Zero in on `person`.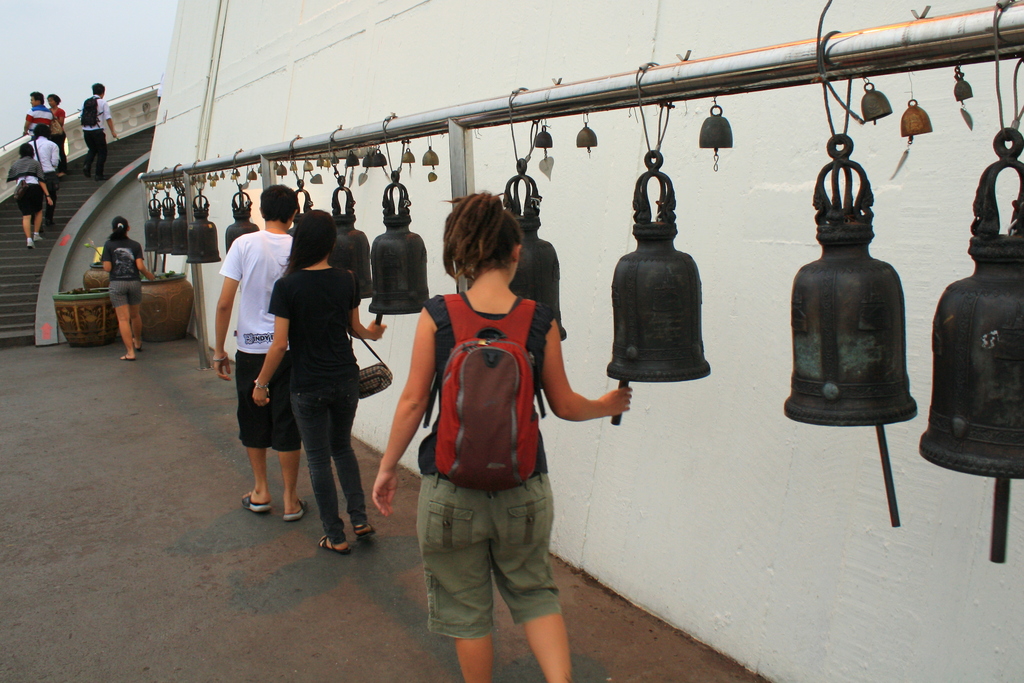
Zeroed in: bbox(81, 79, 120, 179).
